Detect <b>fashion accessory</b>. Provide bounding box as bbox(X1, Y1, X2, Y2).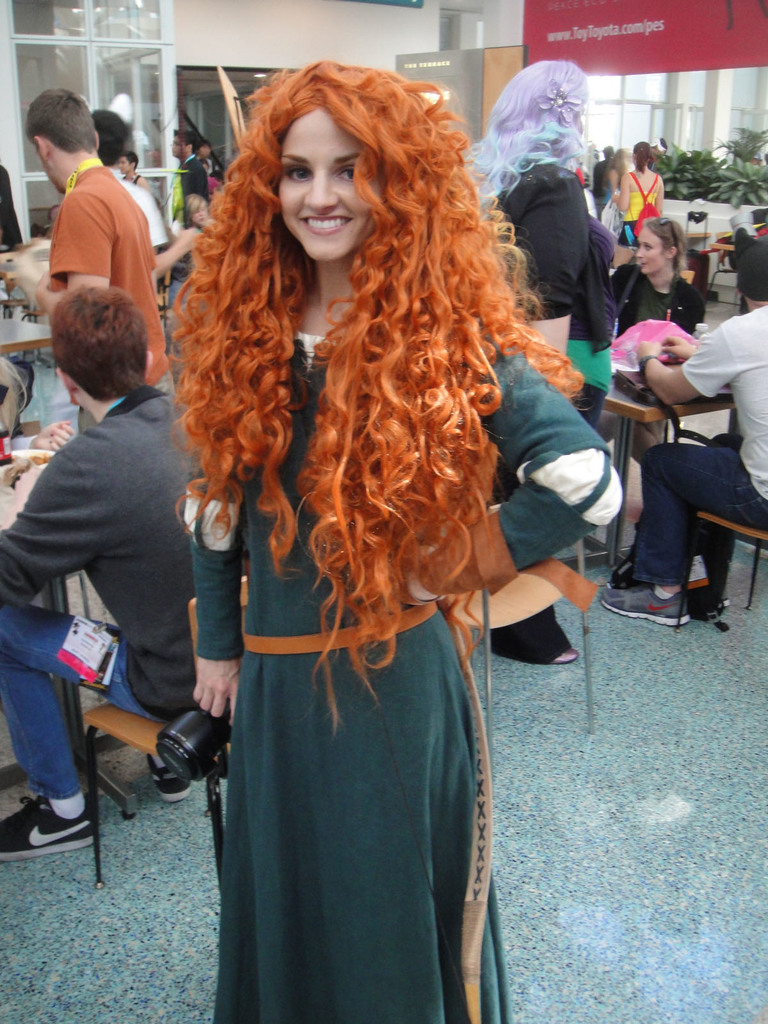
bbox(0, 791, 93, 865).
